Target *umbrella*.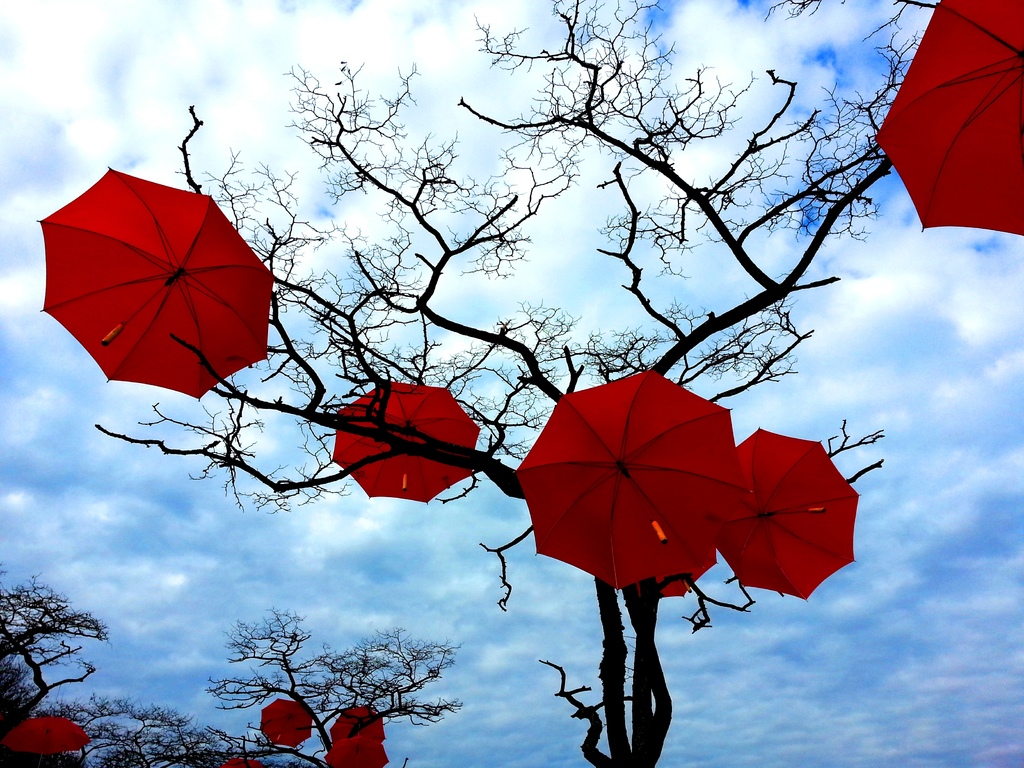
Target region: {"x1": 330, "y1": 380, "x2": 483, "y2": 506}.
